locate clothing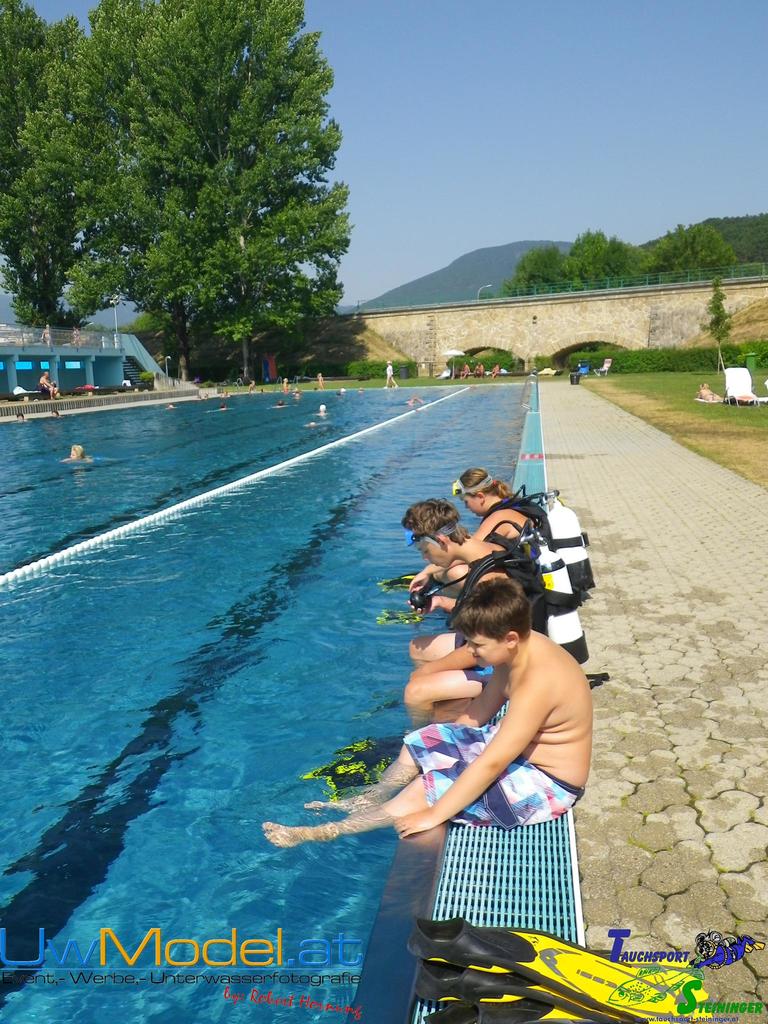
<region>405, 726, 582, 831</region>
